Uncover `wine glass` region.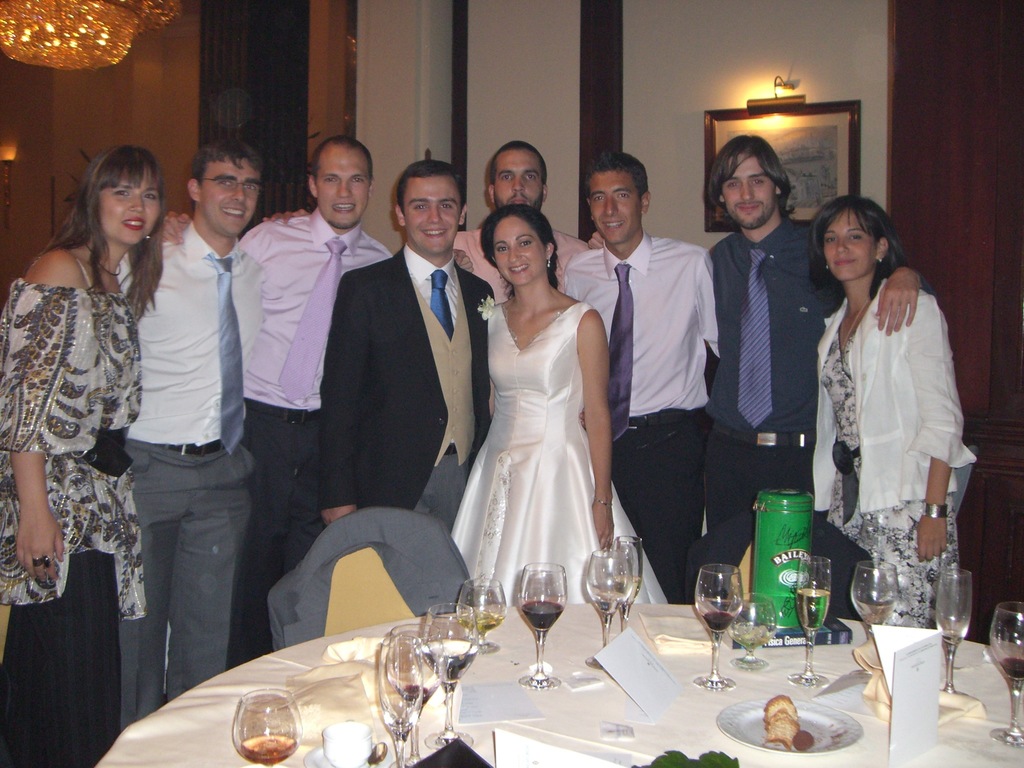
Uncovered: {"left": 694, "top": 564, "right": 742, "bottom": 698}.
